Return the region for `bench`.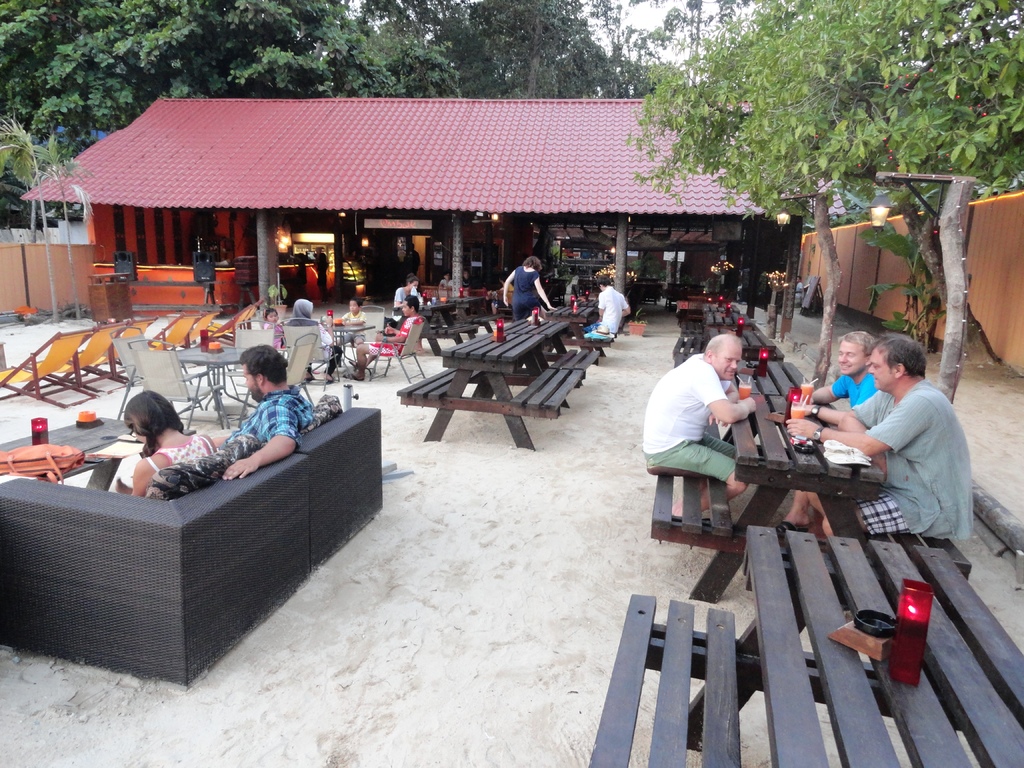
select_region(689, 300, 739, 317).
